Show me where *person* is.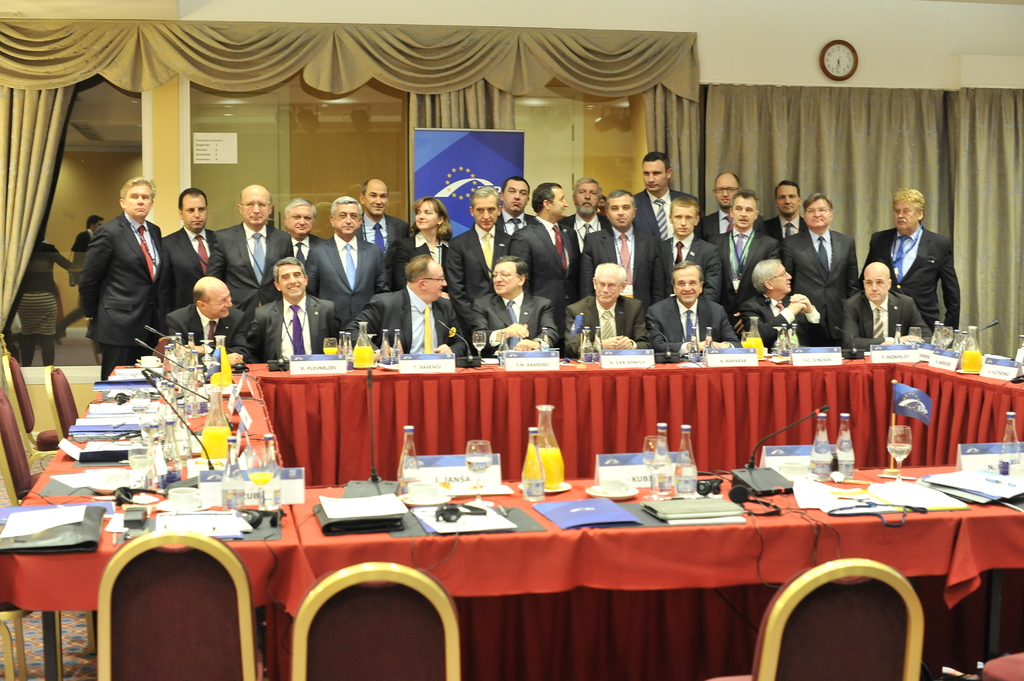
*person* is at (393, 200, 464, 325).
